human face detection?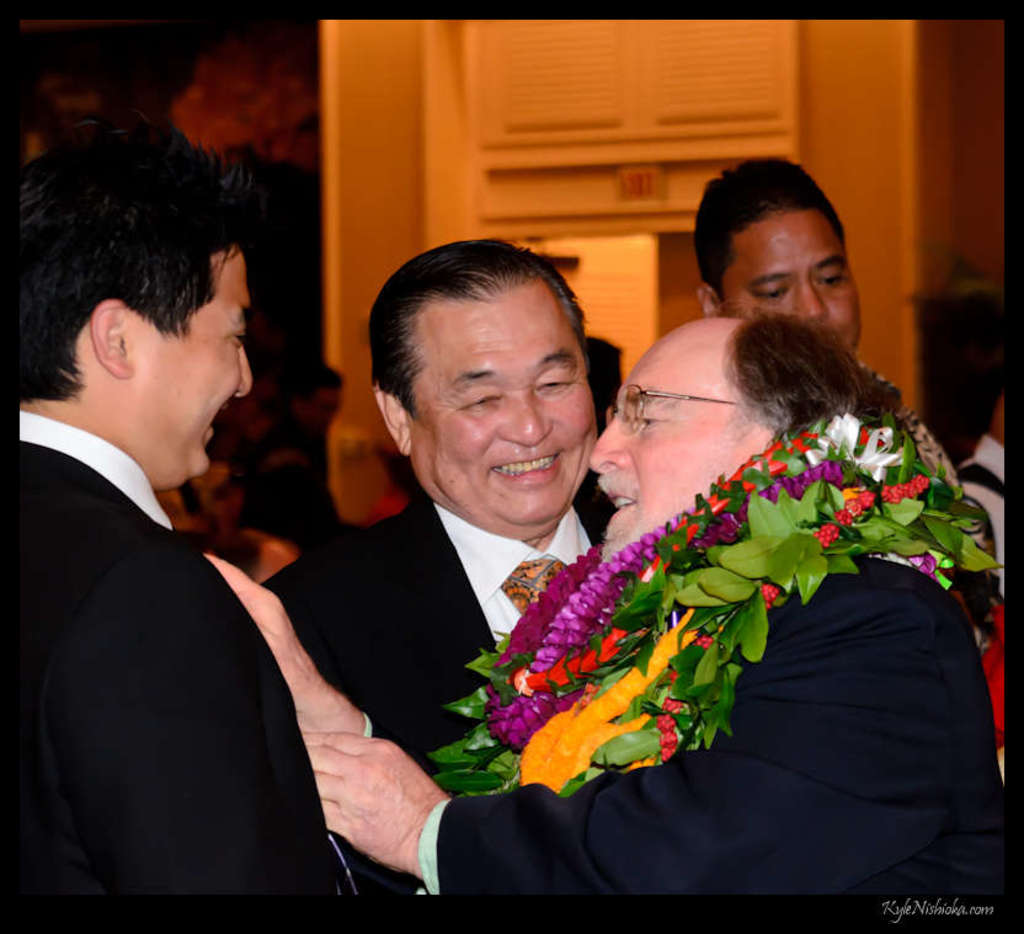
rect(585, 347, 746, 562)
